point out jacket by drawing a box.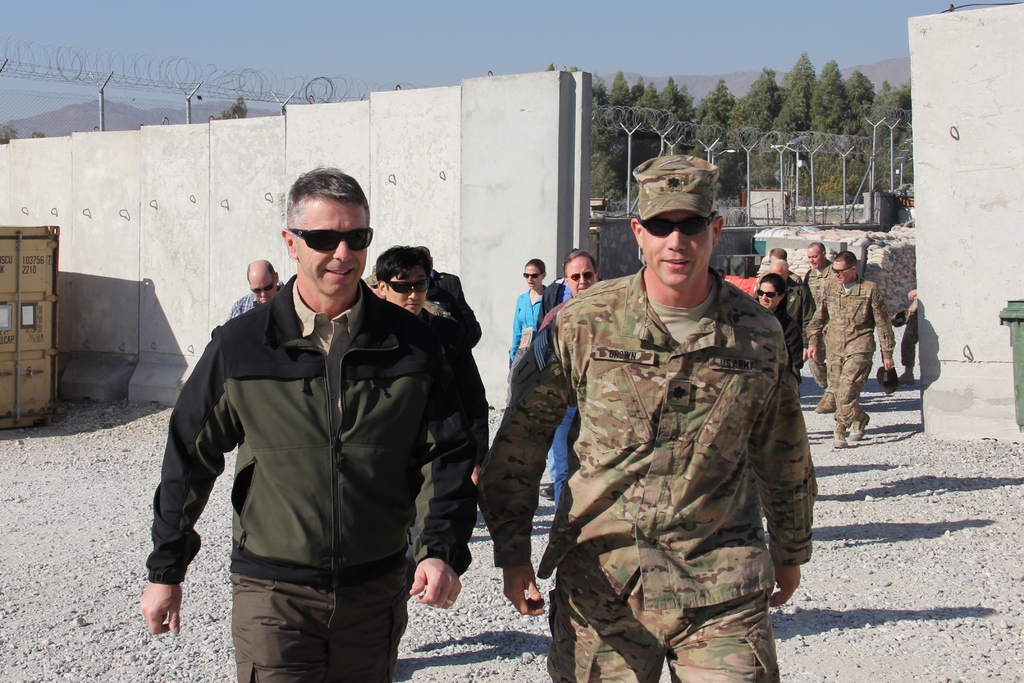
pyautogui.locateOnScreen(749, 298, 800, 382).
